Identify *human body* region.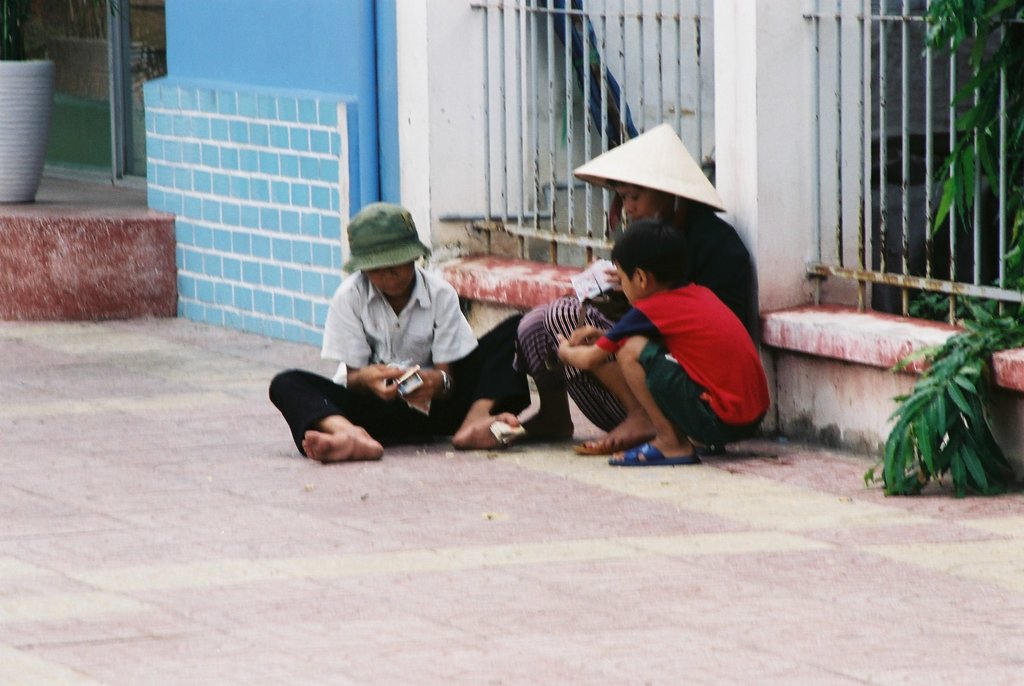
Region: 284/211/513/483.
